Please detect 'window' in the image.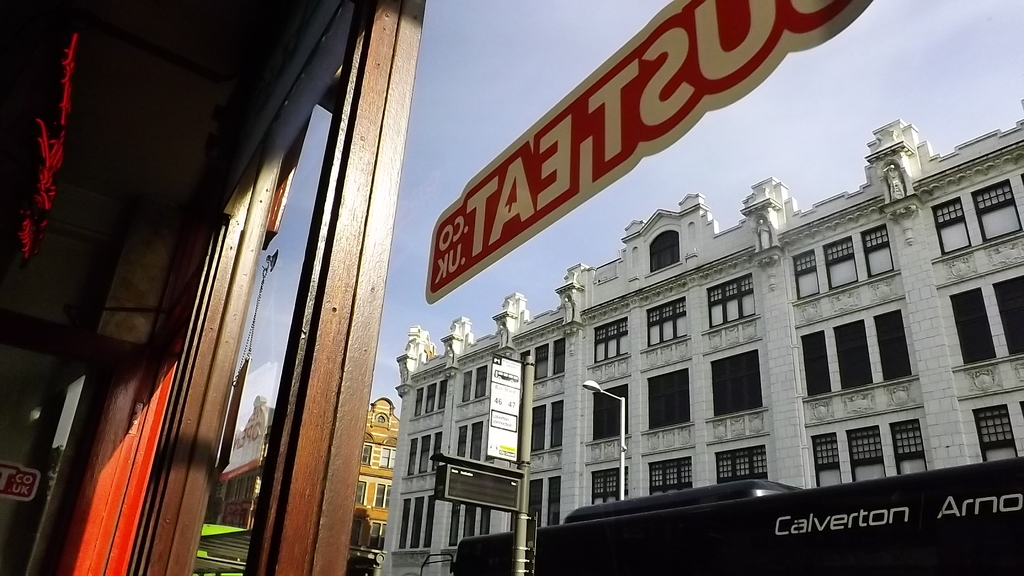
648:461:695:491.
